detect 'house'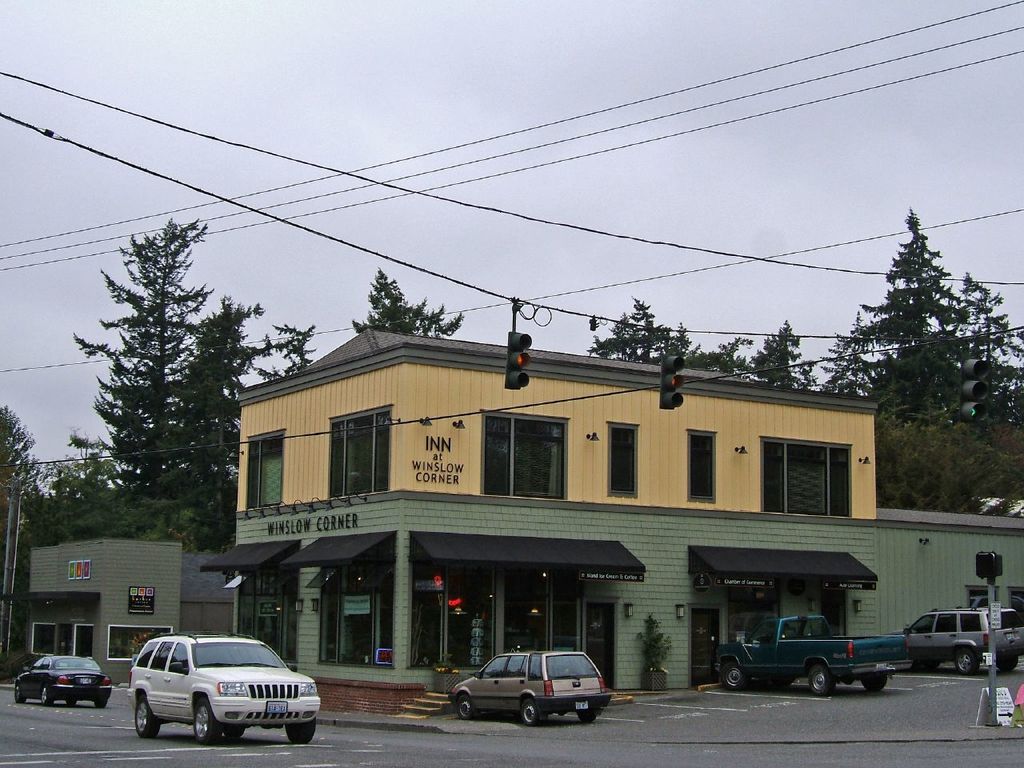
173:322:963:676
